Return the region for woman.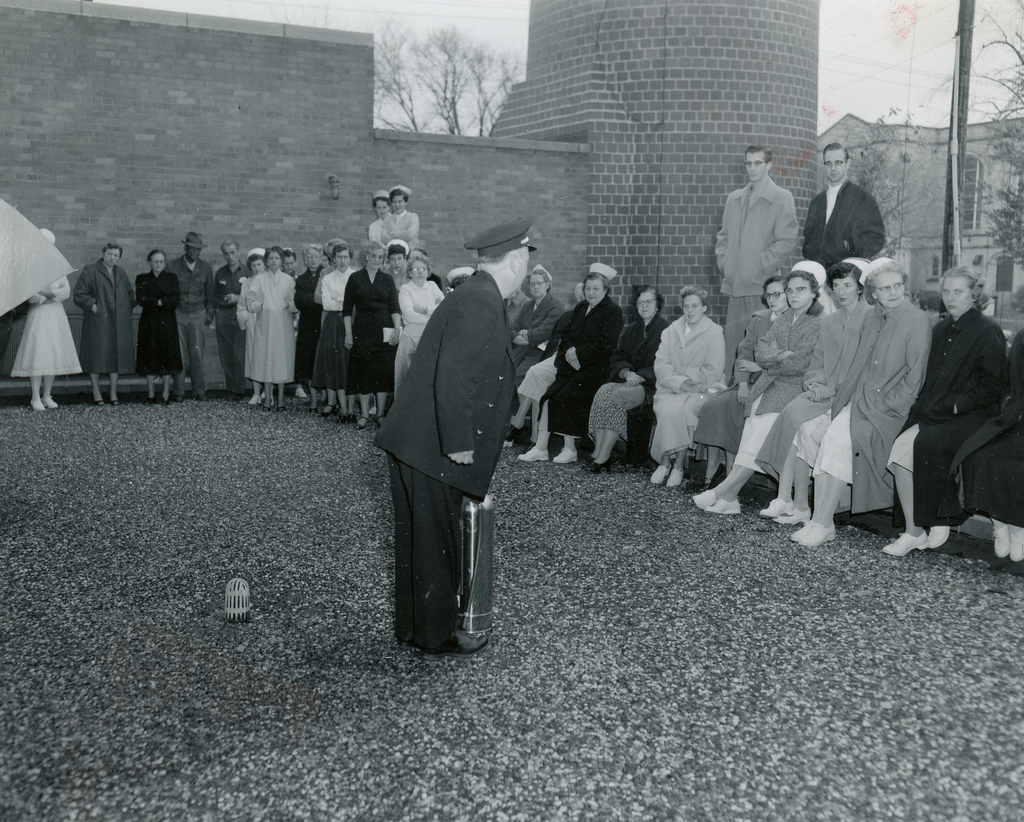
(x1=883, y1=251, x2=1009, y2=567).
